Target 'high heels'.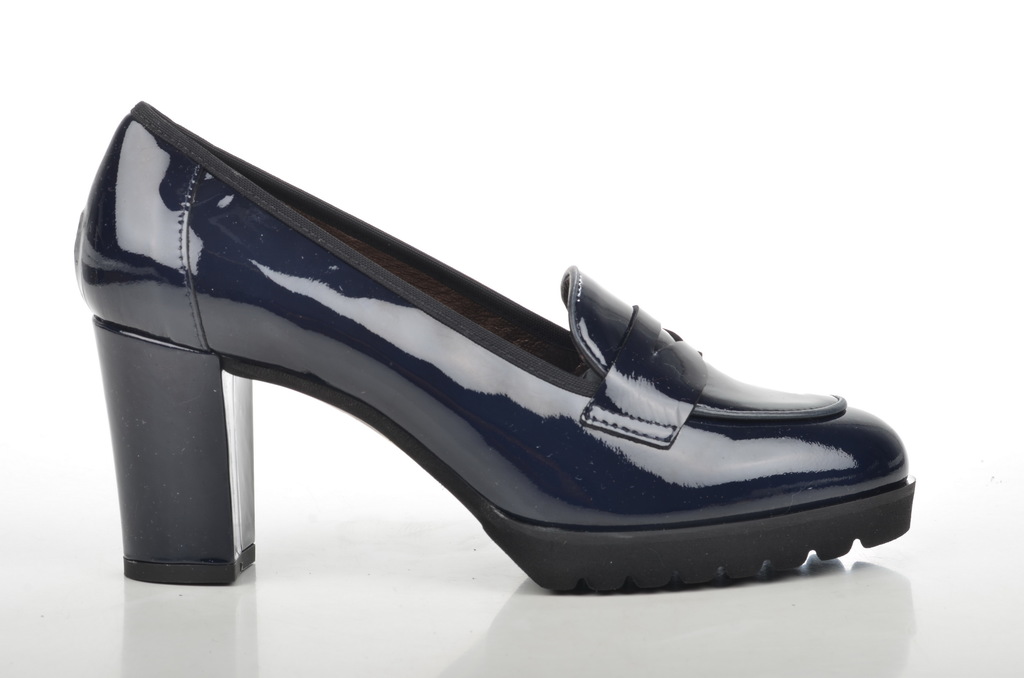
Target region: {"left": 72, "top": 101, "right": 914, "bottom": 589}.
